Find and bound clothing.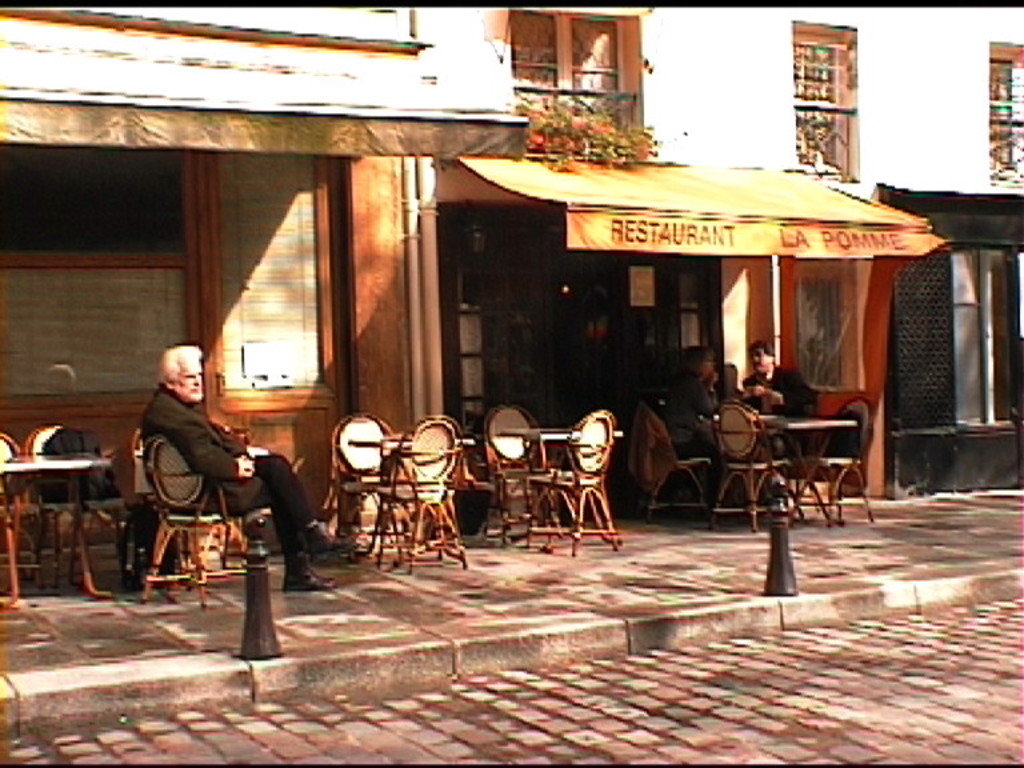
Bound: [665,373,713,443].
